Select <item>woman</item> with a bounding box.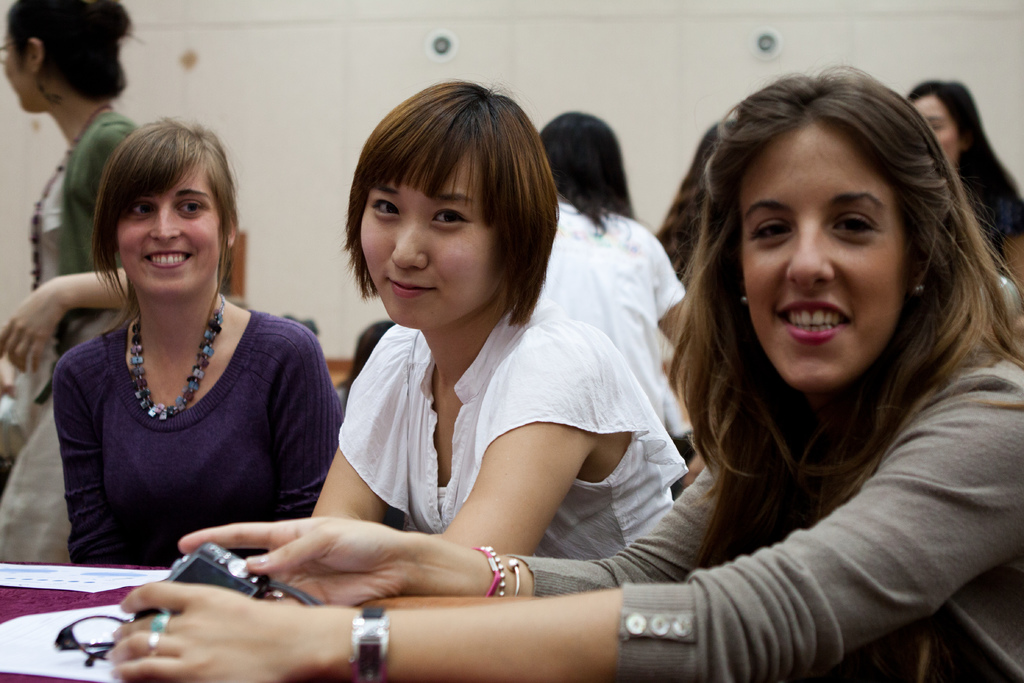
<region>901, 79, 1023, 284</region>.
